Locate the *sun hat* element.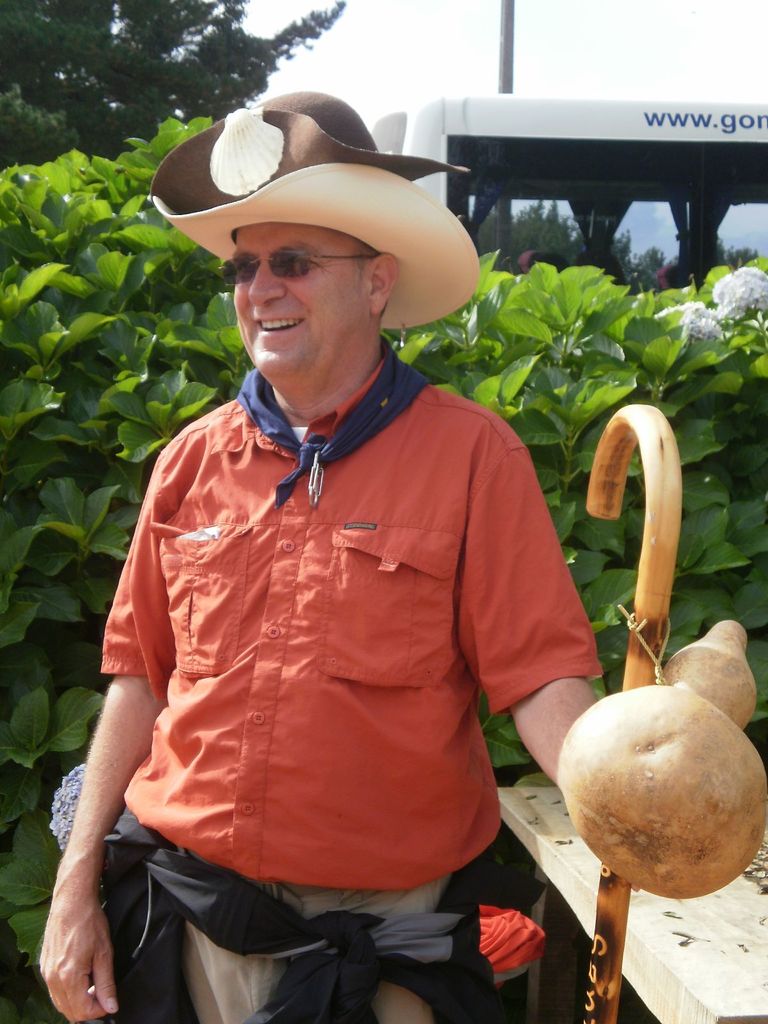
Element bbox: rect(145, 89, 489, 355).
